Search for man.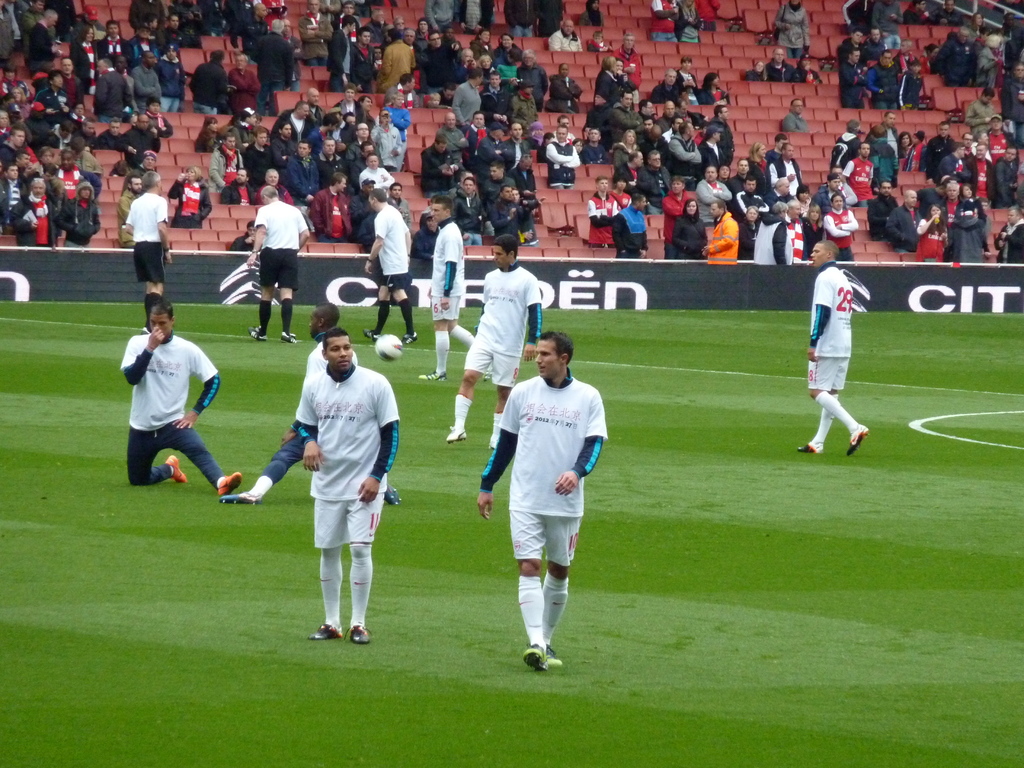
Found at detection(360, 152, 394, 193).
